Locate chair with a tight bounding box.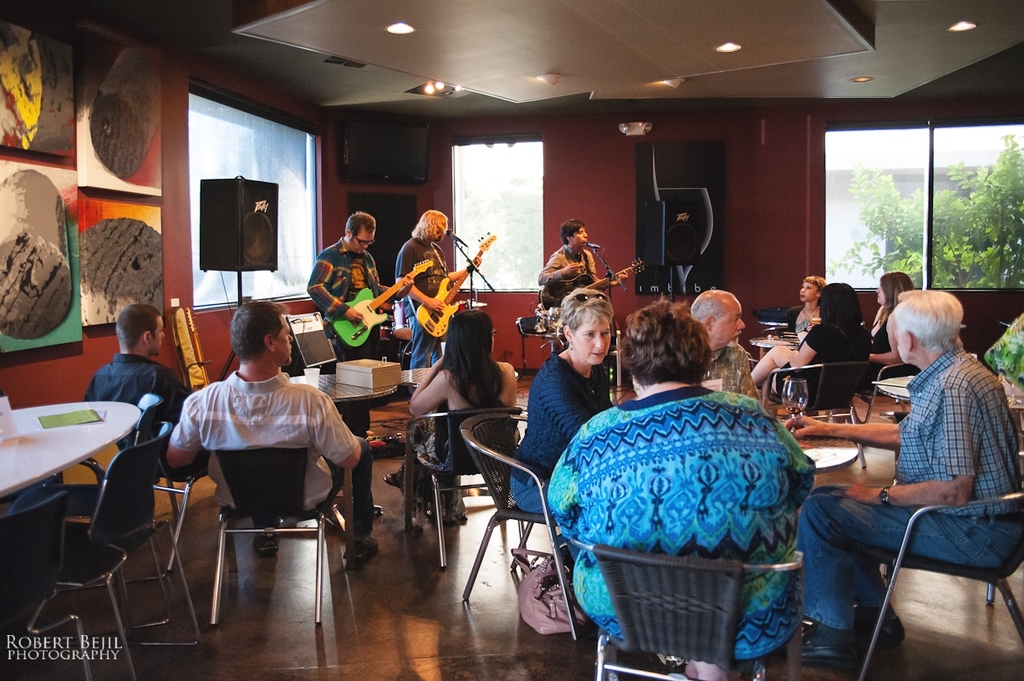
<bbox>456, 414, 578, 633</bbox>.
